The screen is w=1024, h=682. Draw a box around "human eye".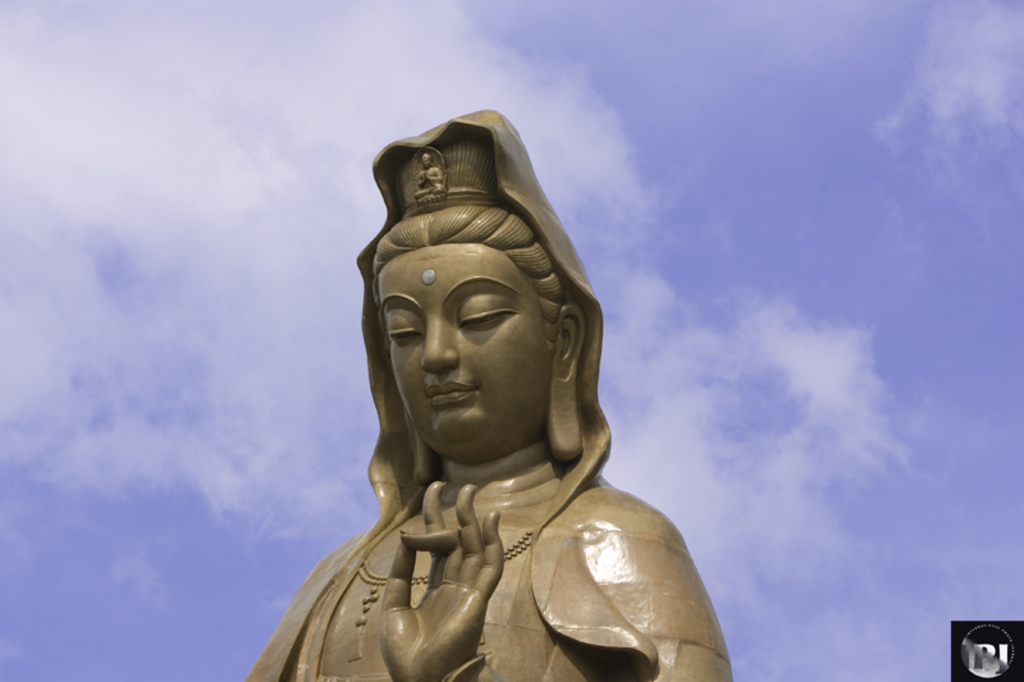
<box>385,306,424,344</box>.
